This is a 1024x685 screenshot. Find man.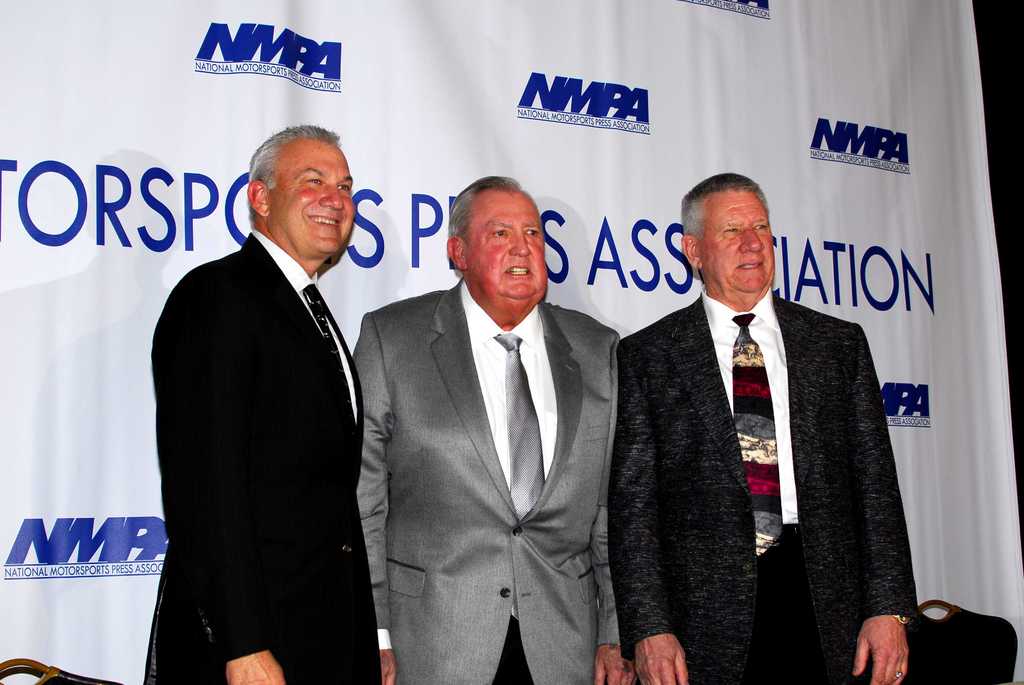
Bounding box: BBox(150, 97, 393, 654).
